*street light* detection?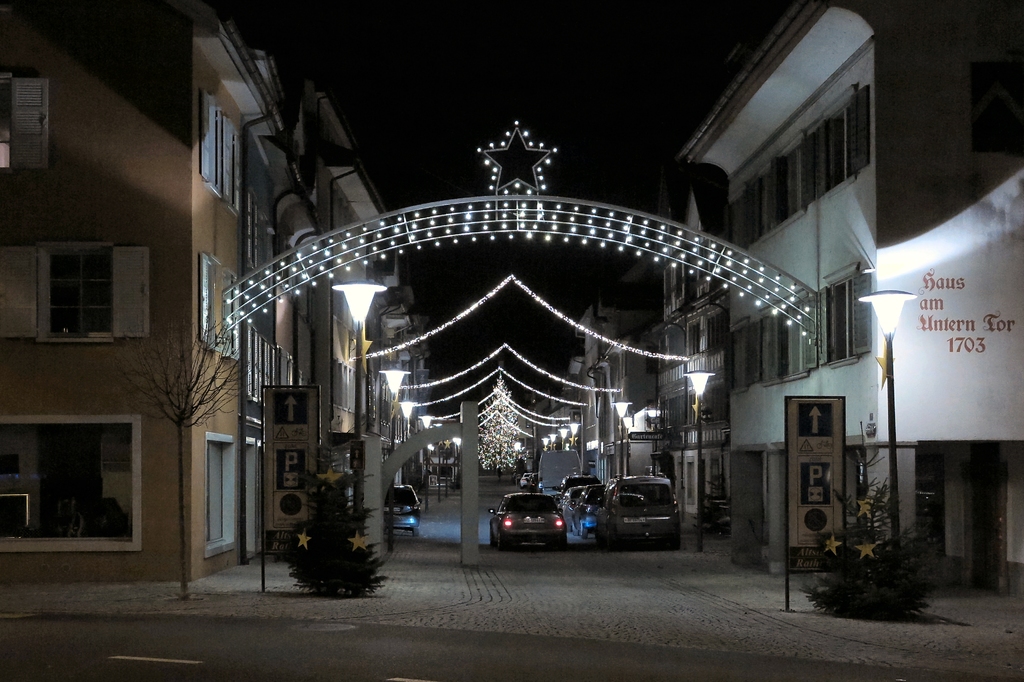
x1=375 y1=361 x2=409 y2=550
